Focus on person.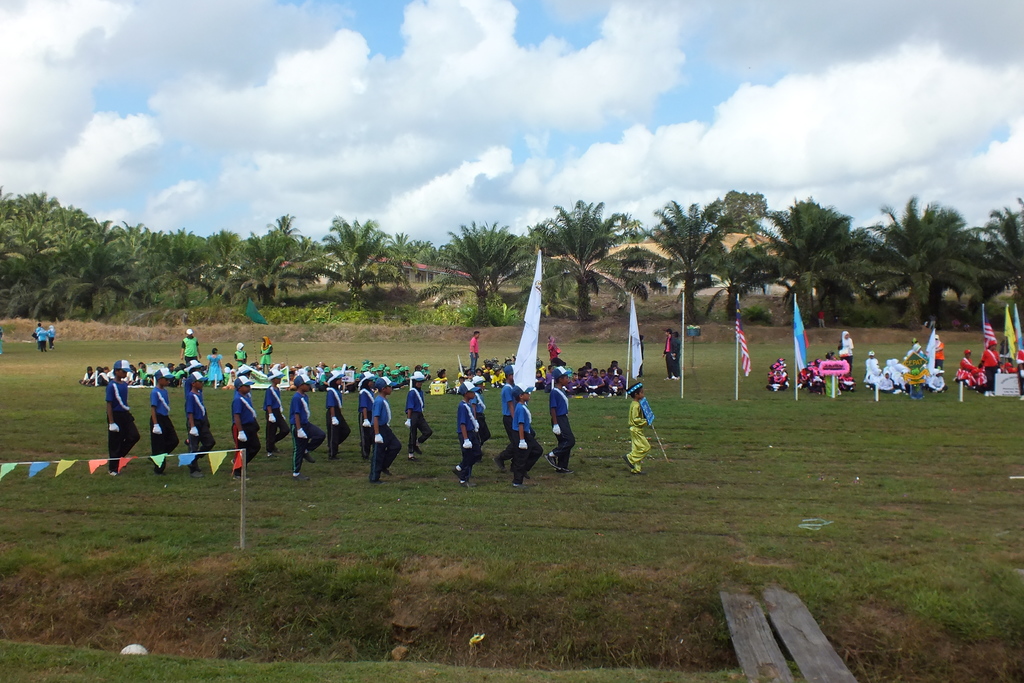
Focused at [495, 362, 520, 472].
